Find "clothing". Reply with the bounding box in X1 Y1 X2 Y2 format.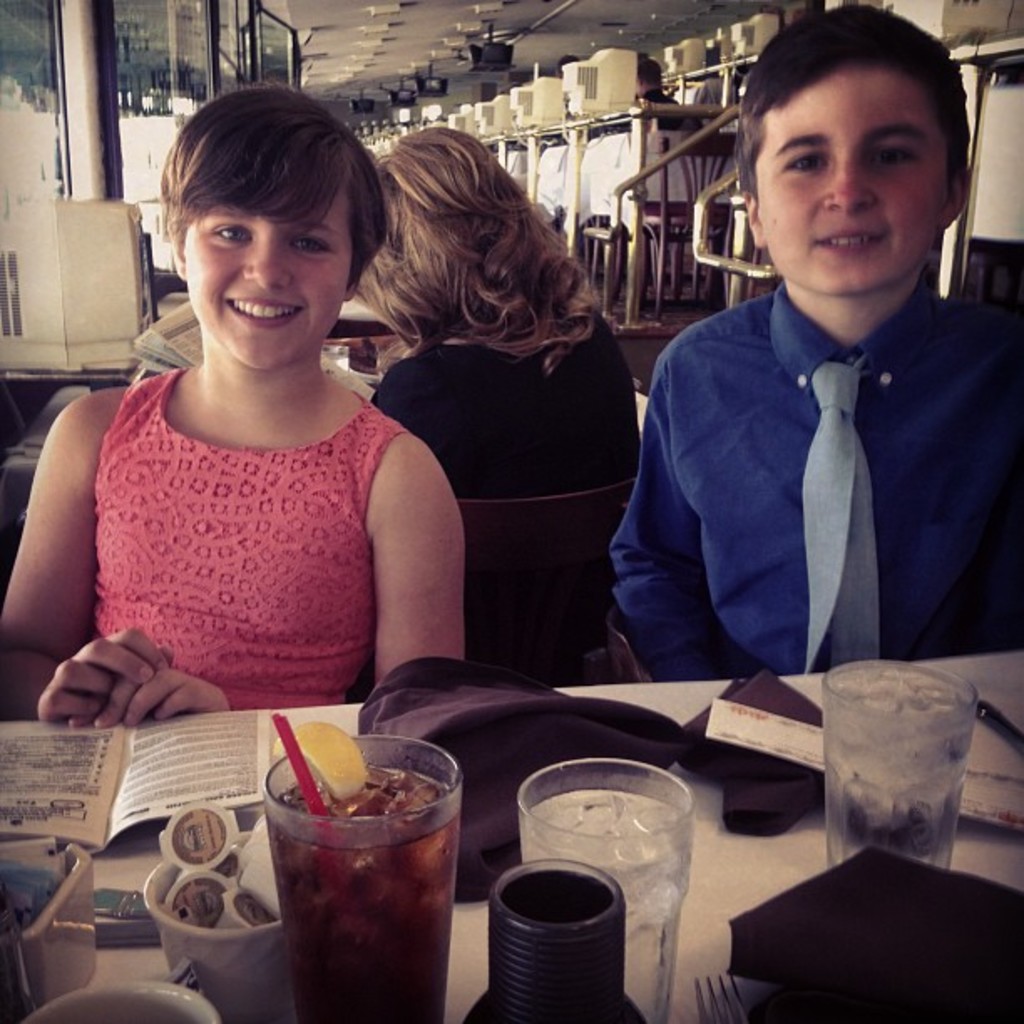
77 326 420 719.
